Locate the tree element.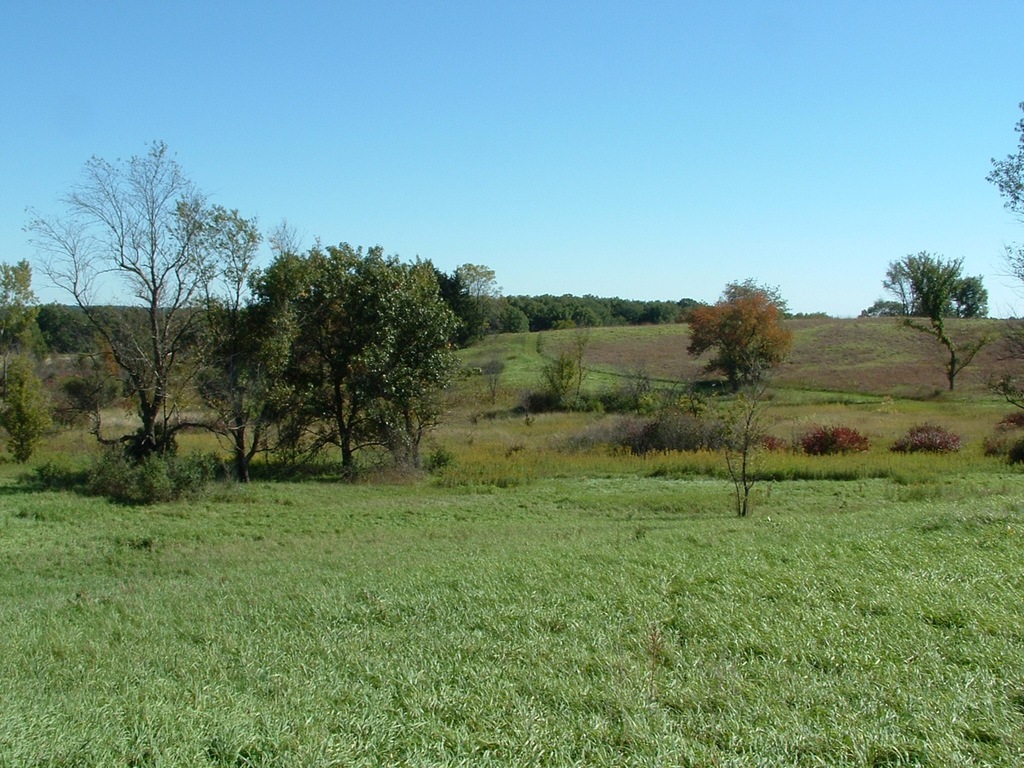
Element bbox: pyautogui.locateOnScreen(198, 240, 465, 474).
